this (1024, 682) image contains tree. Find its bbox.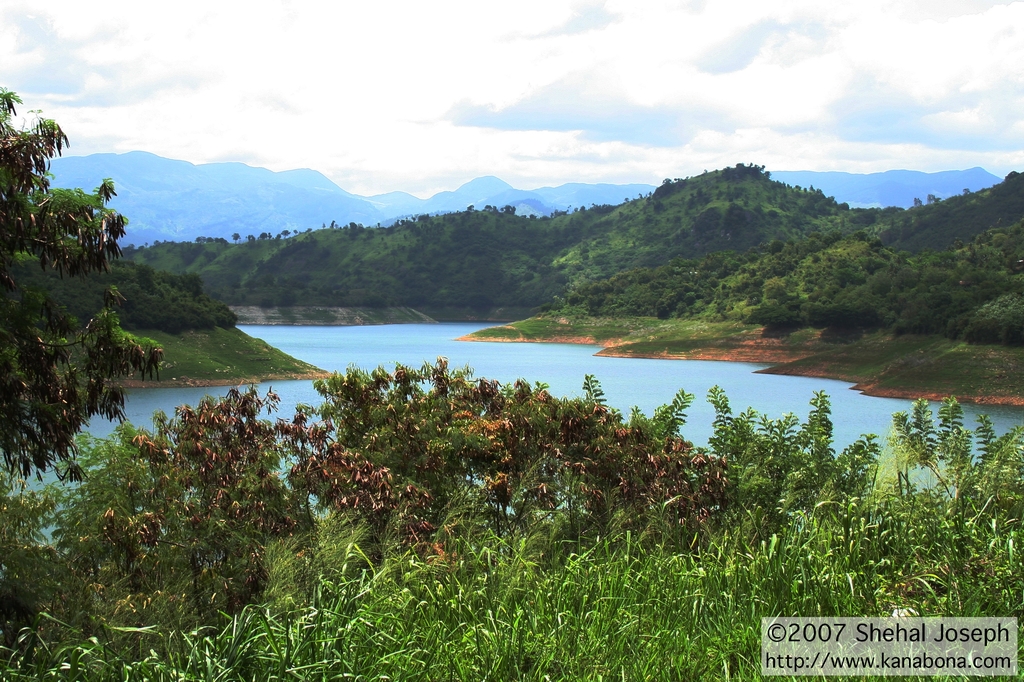
bbox(303, 227, 311, 231).
